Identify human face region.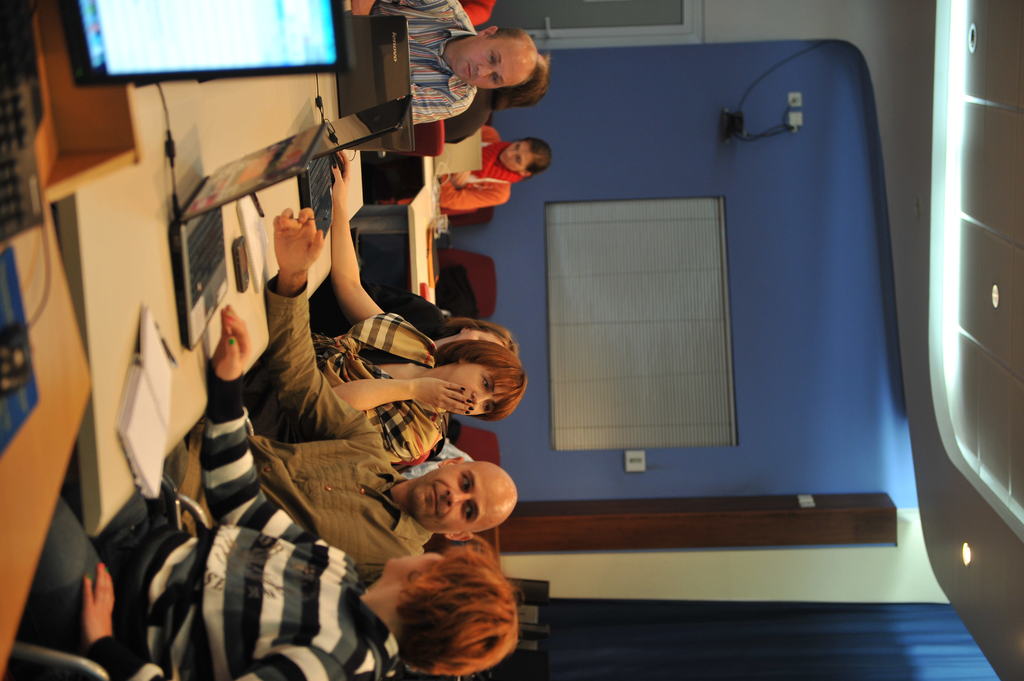
Region: (x1=497, y1=140, x2=536, y2=172).
